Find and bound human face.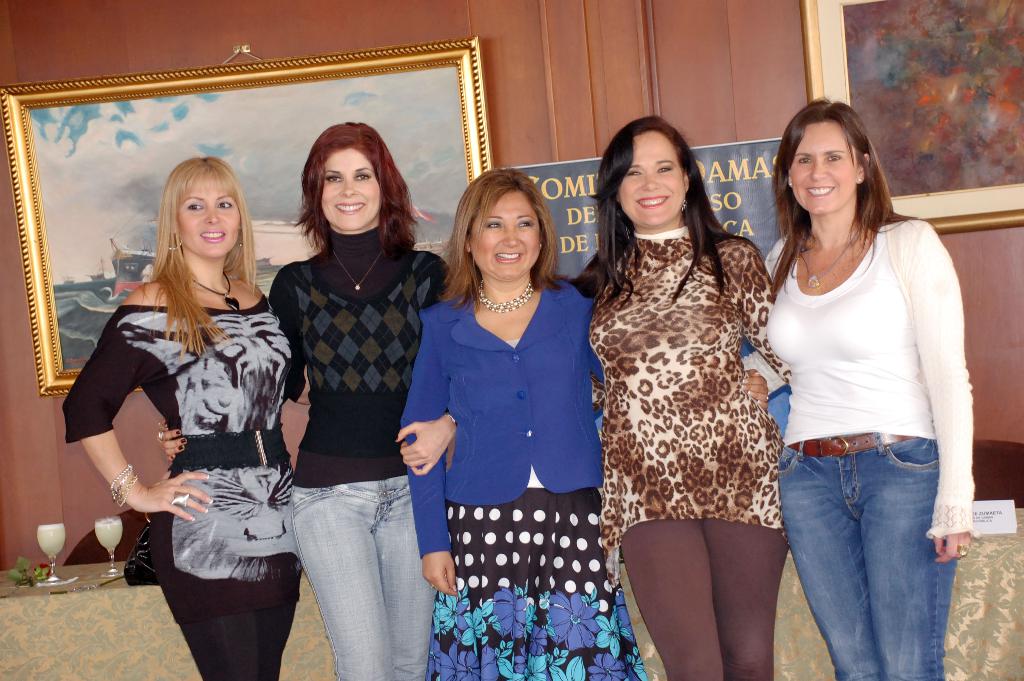
Bound: Rect(790, 121, 858, 209).
